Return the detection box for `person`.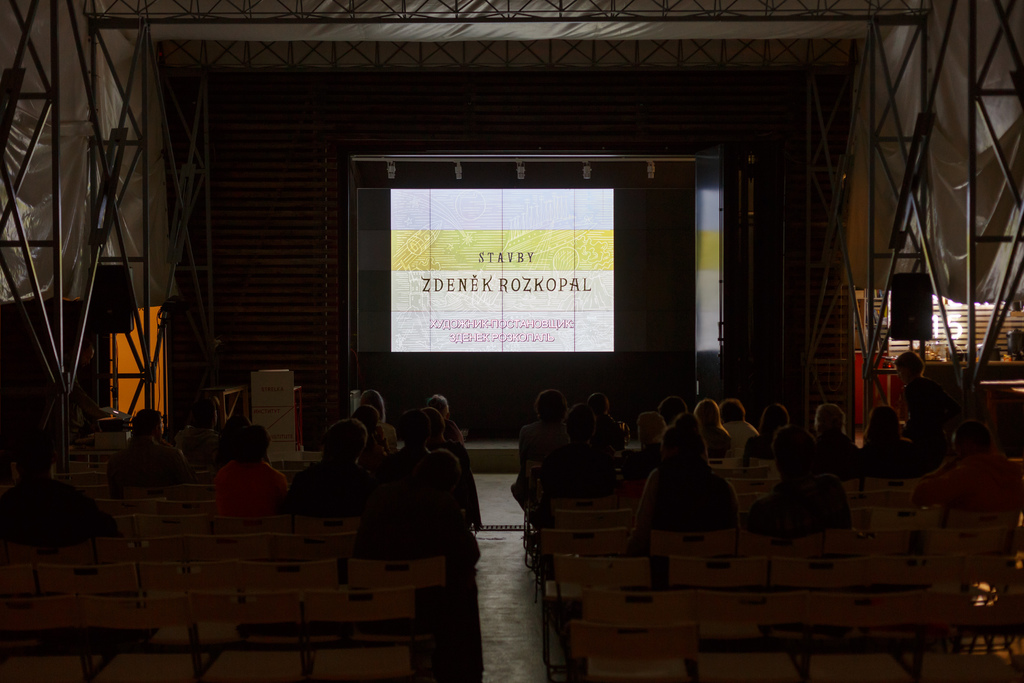
left=417, top=397, right=460, bottom=441.
